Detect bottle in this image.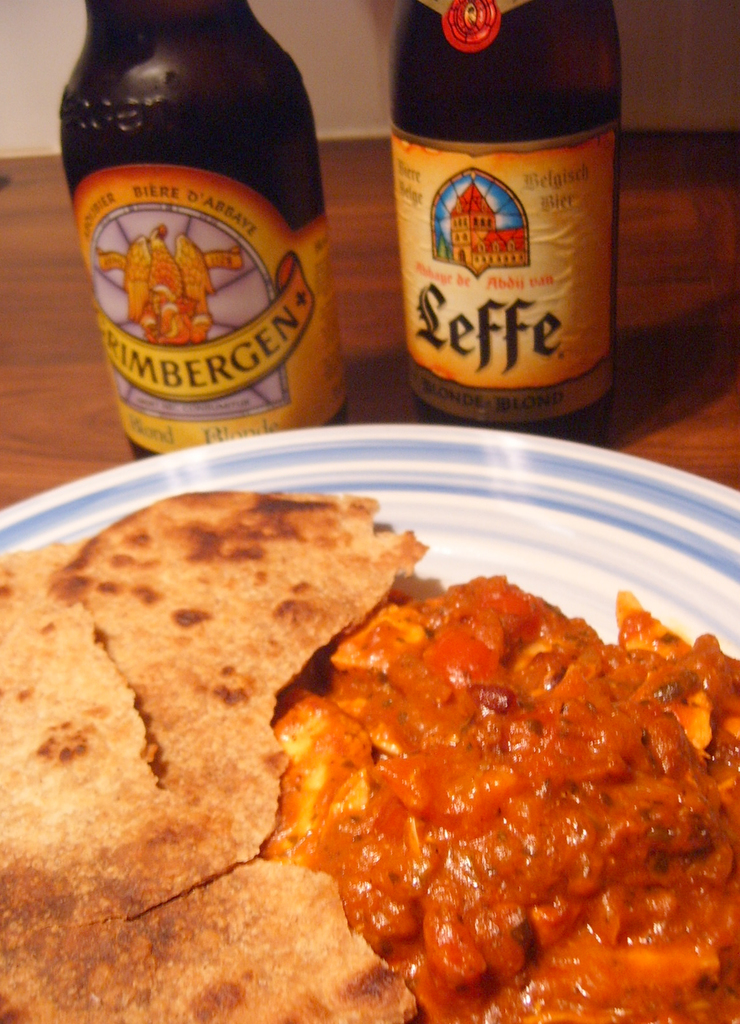
Detection: detection(378, 0, 632, 415).
